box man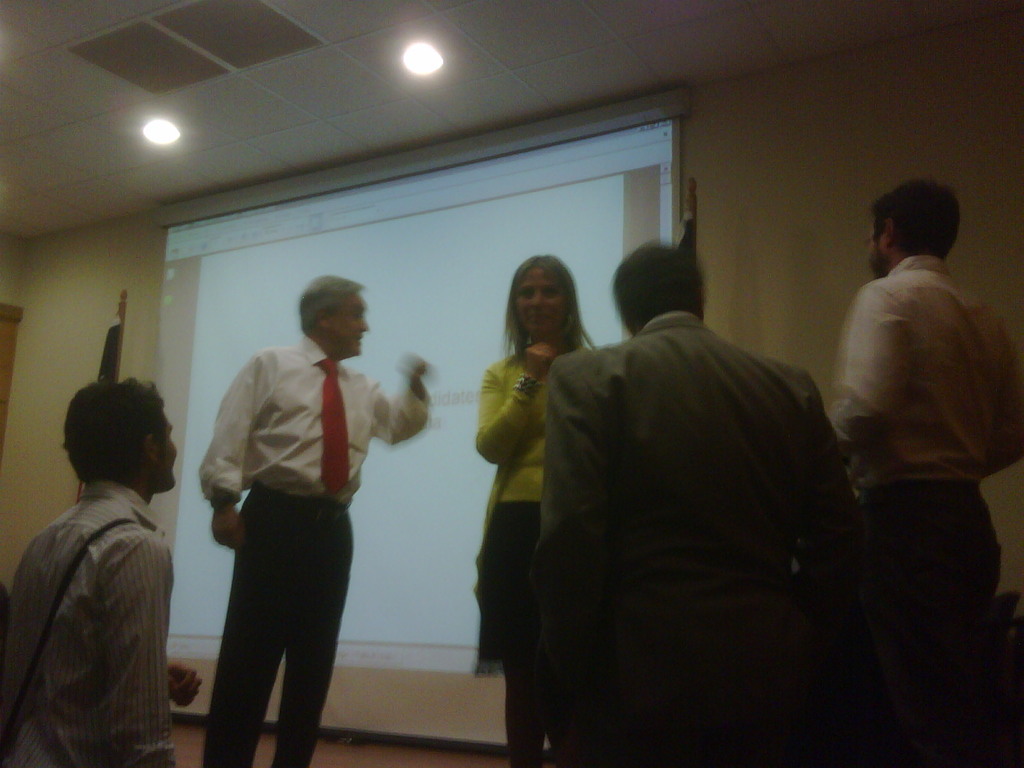
bbox=(195, 274, 428, 767)
